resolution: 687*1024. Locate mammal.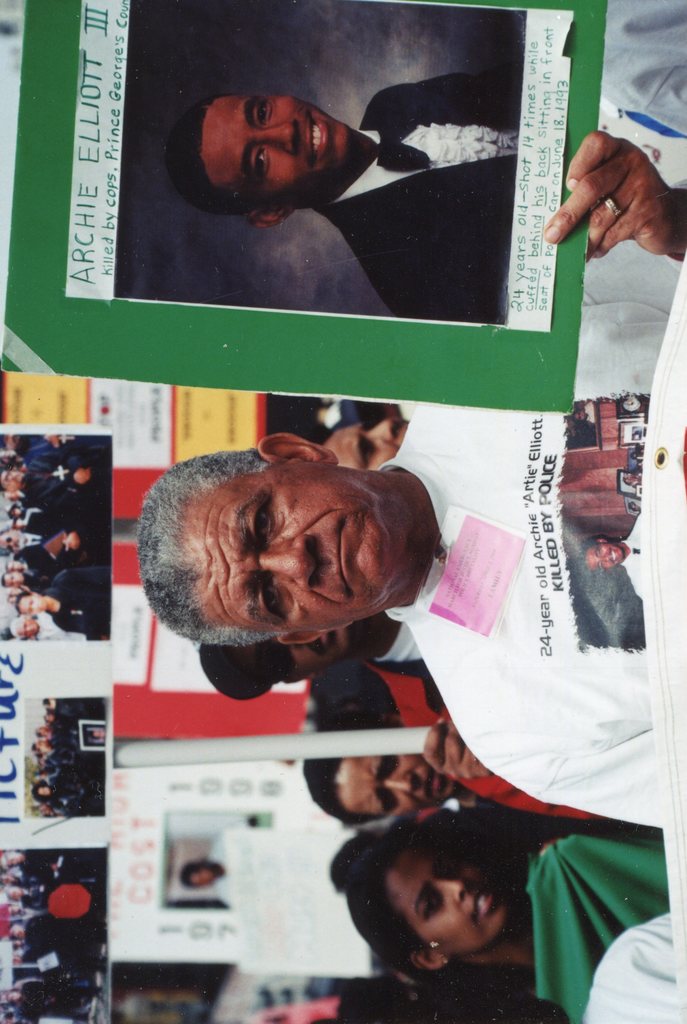
<bbox>582, 514, 641, 600</bbox>.
